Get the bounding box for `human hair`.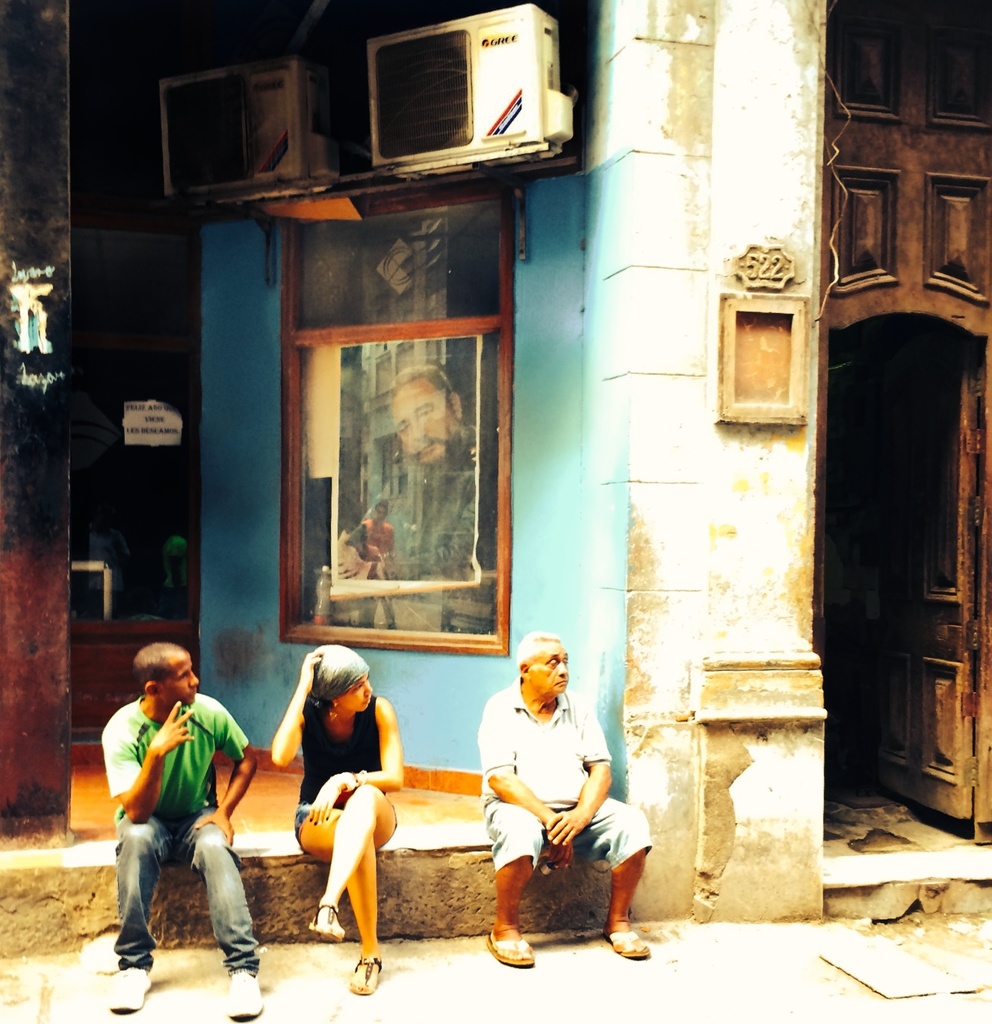
x1=388 y1=365 x2=456 y2=399.
